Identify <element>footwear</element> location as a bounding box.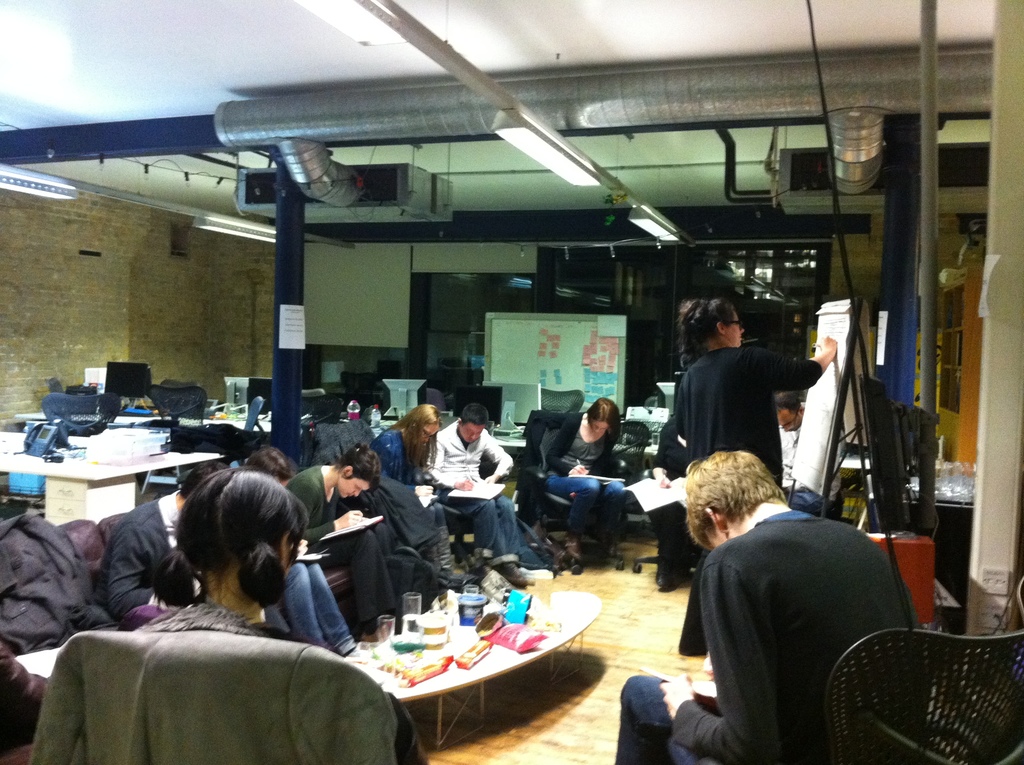
rect(491, 561, 537, 590).
